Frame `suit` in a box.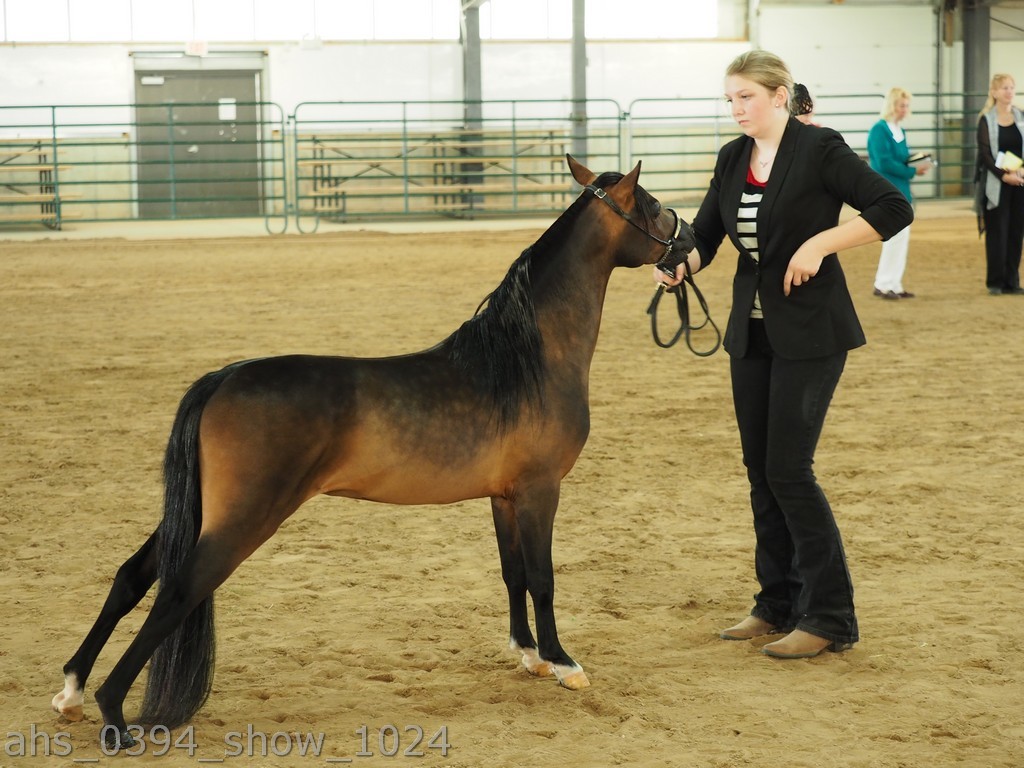
692:113:917:368.
